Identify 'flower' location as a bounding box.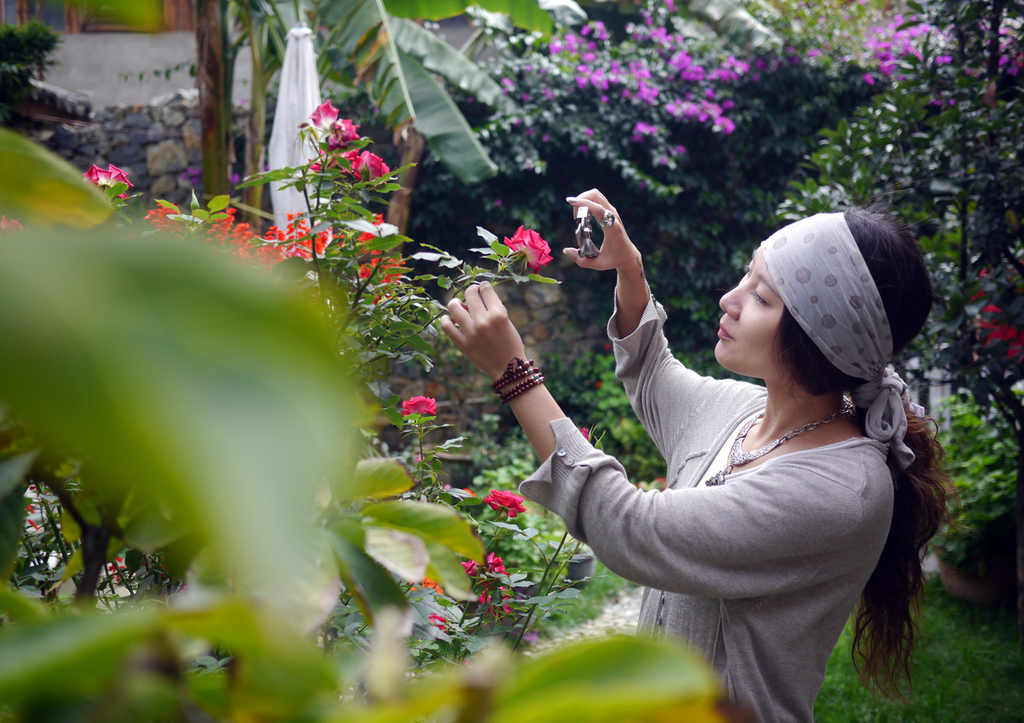
bbox=[427, 612, 447, 630].
